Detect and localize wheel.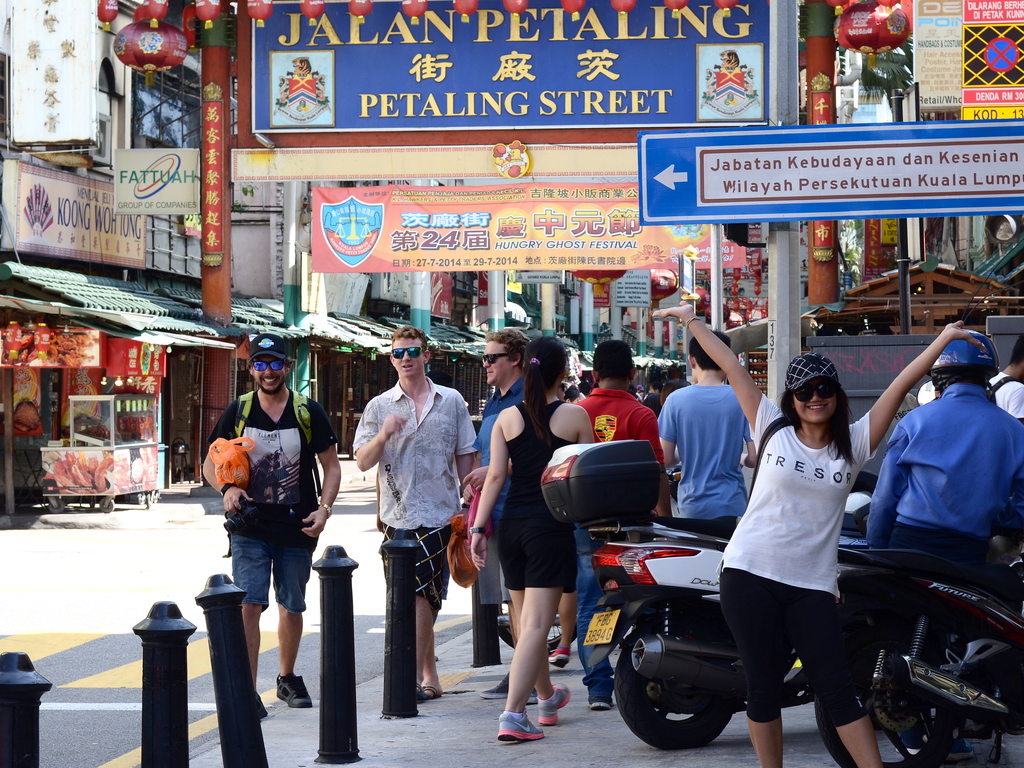
Localized at {"x1": 102, "y1": 499, "x2": 116, "y2": 515}.
